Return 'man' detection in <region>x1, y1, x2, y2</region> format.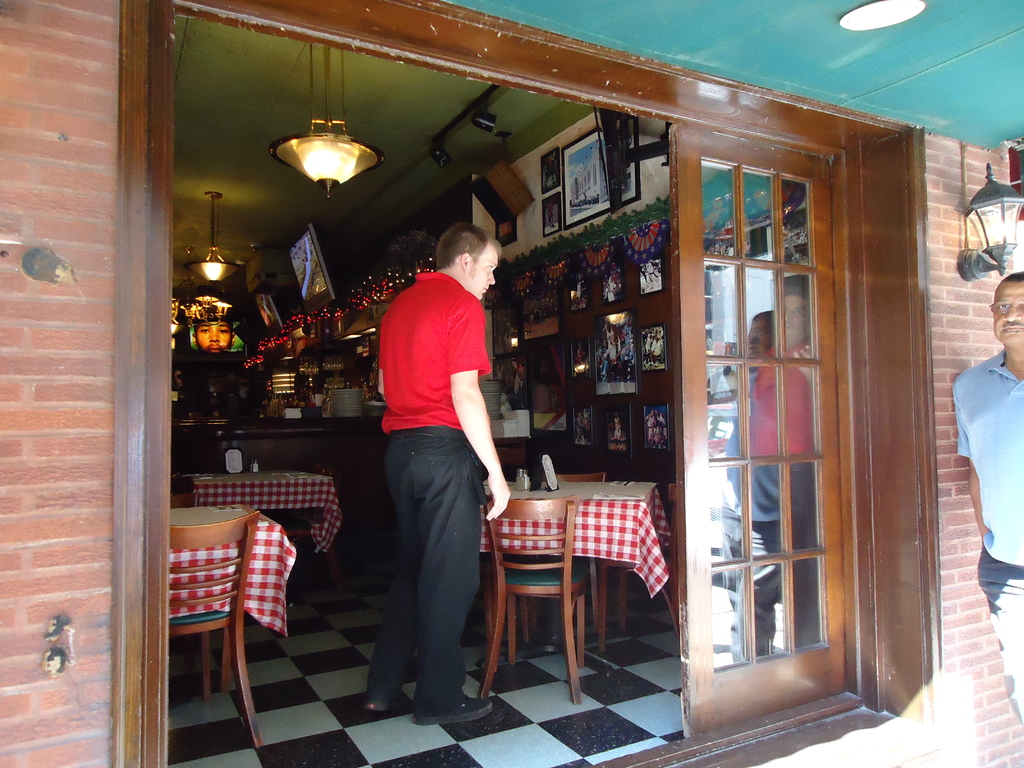
<region>644, 406, 652, 446</region>.
